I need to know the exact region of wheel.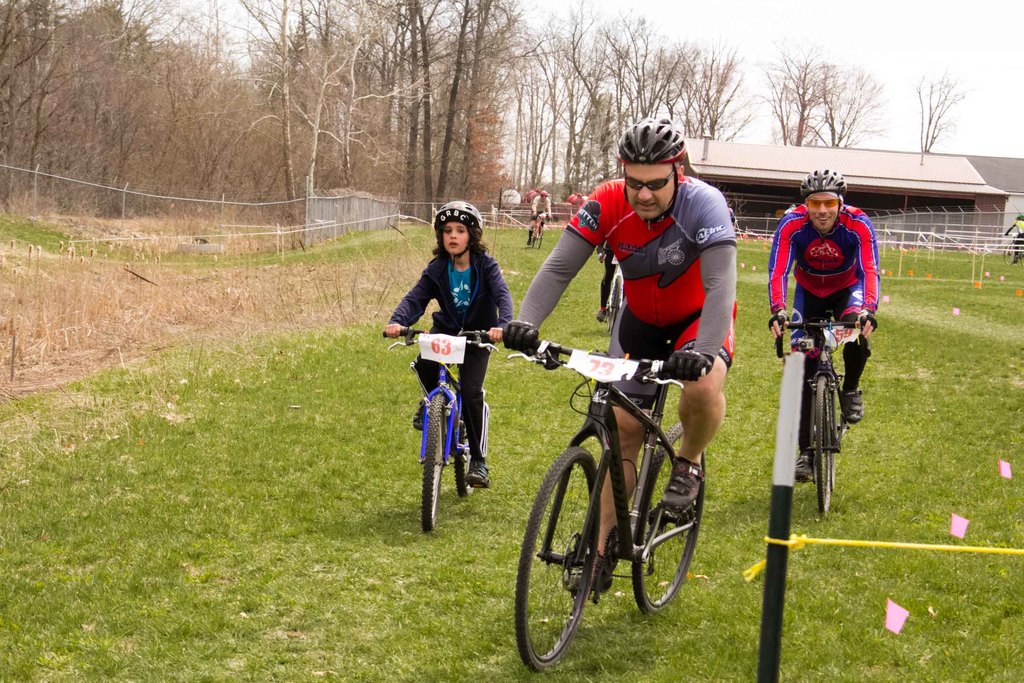
Region: locate(632, 416, 706, 621).
